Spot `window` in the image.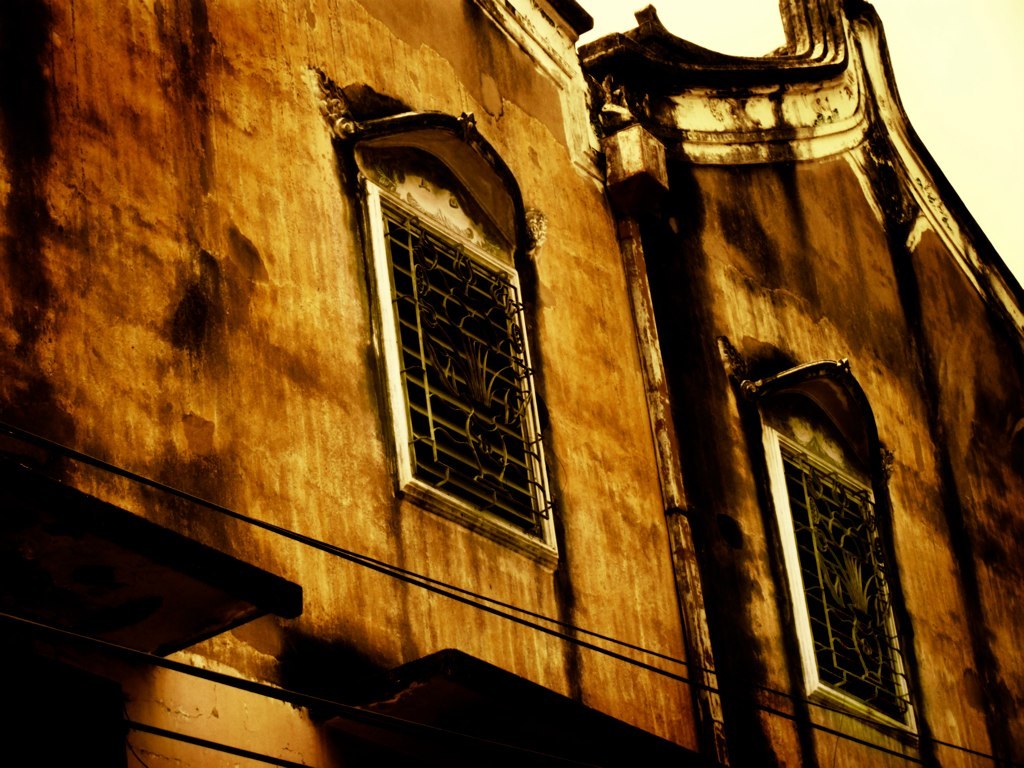
`window` found at bbox=(336, 90, 534, 524).
